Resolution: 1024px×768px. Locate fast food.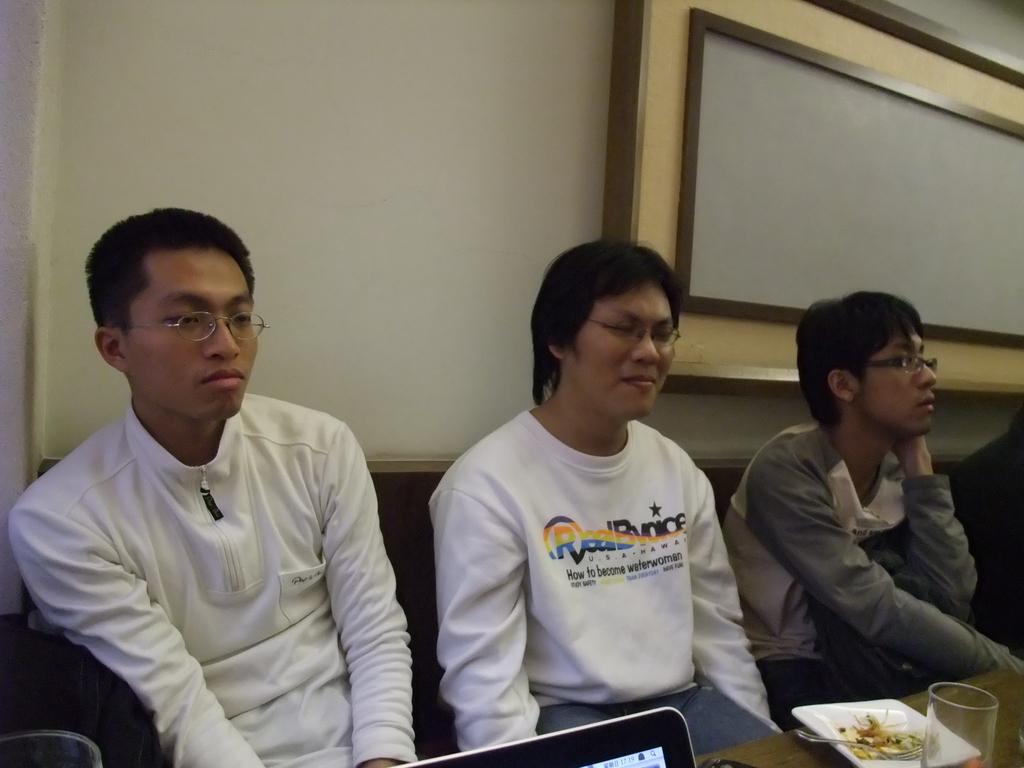
crop(838, 708, 936, 760).
